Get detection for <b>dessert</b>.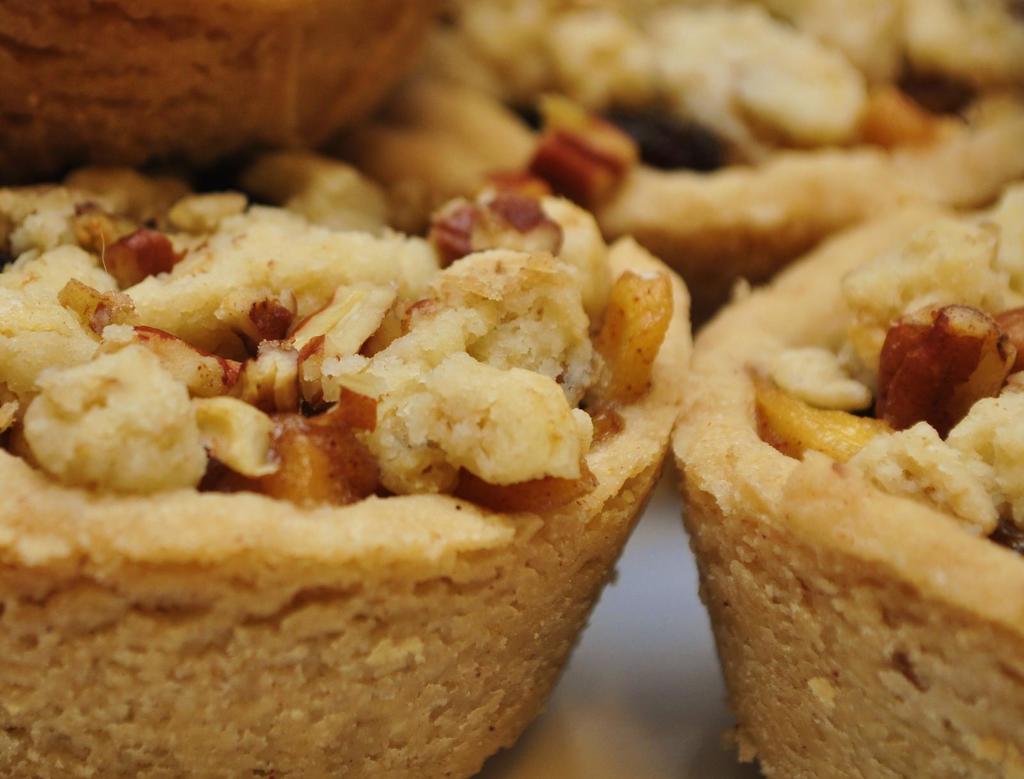
Detection: rect(0, 0, 426, 165).
